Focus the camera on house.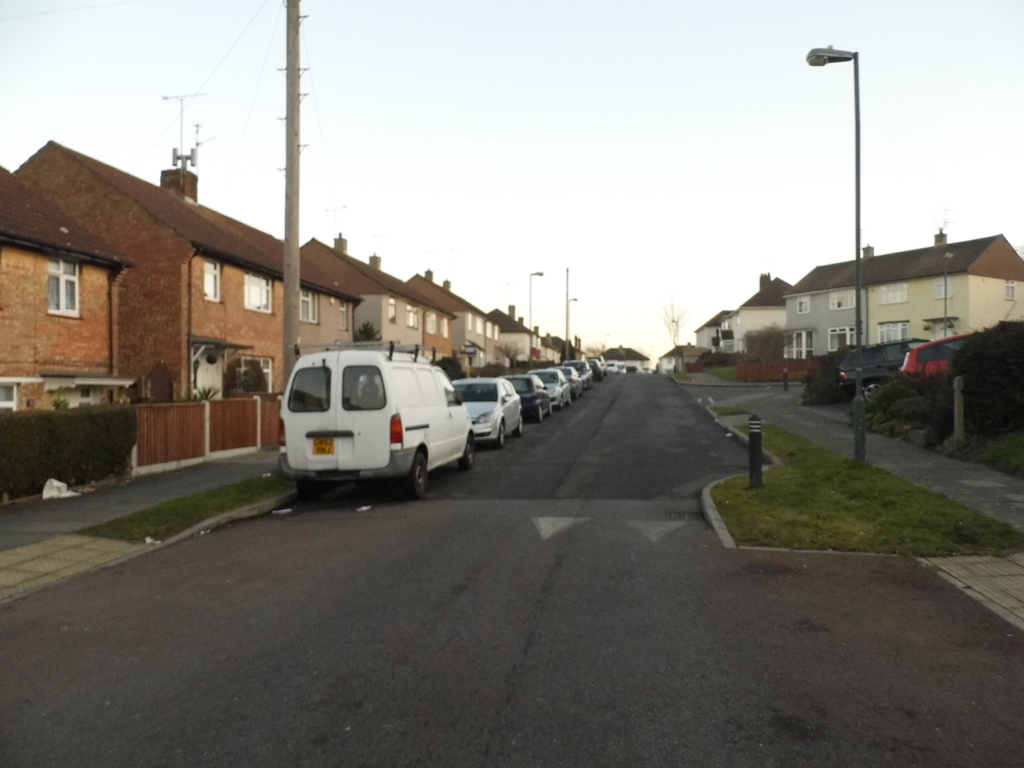
Focus region: 494/306/530/385.
